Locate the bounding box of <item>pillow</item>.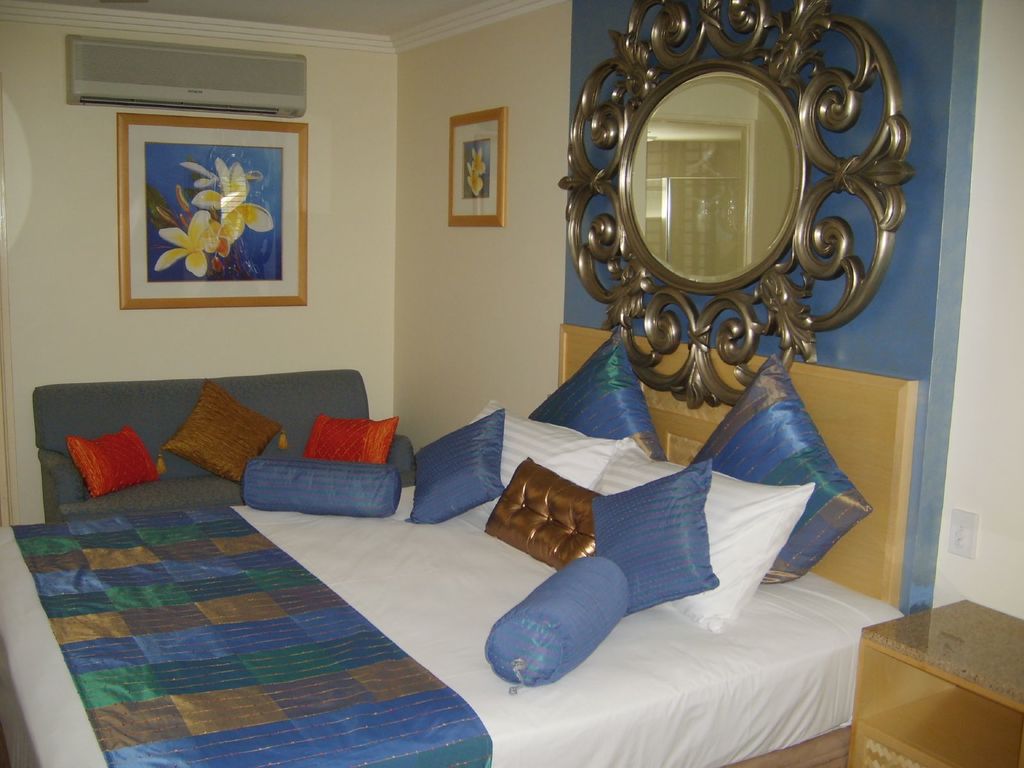
Bounding box: 50/421/153/509.
